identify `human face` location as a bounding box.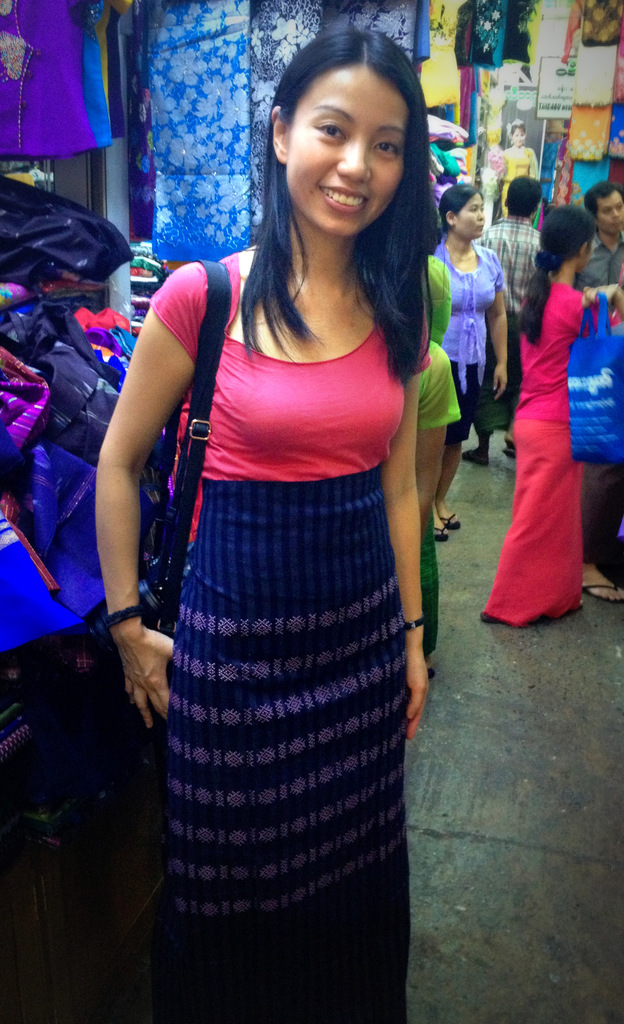
left=460, top=189, right=488, bottom=239.
